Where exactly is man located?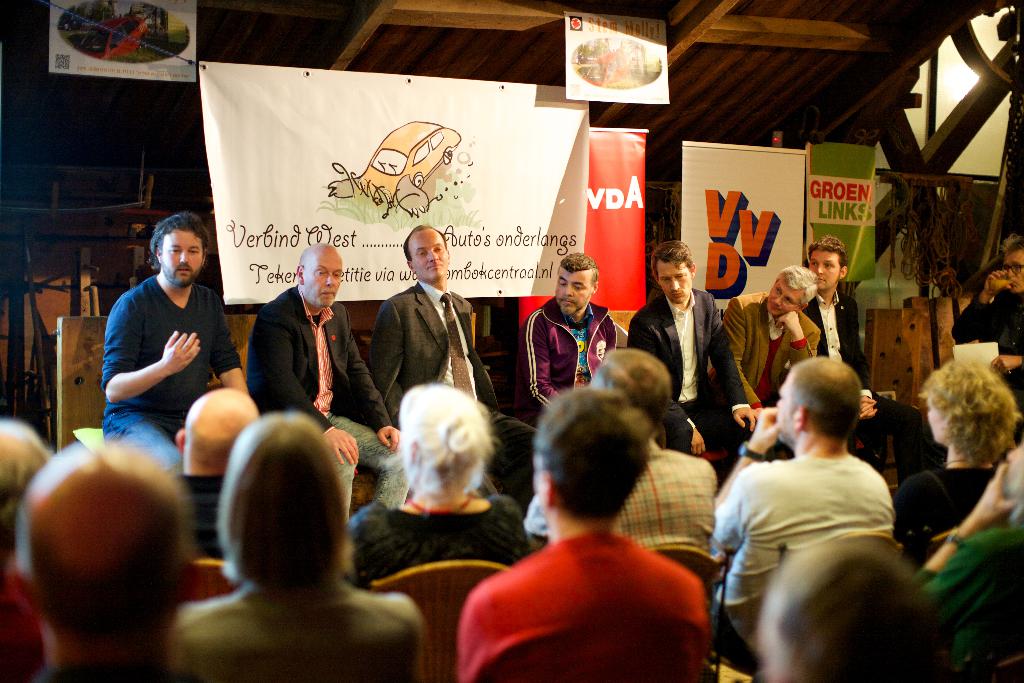
Its bounding box is region(900, 445, 1023, 682).
